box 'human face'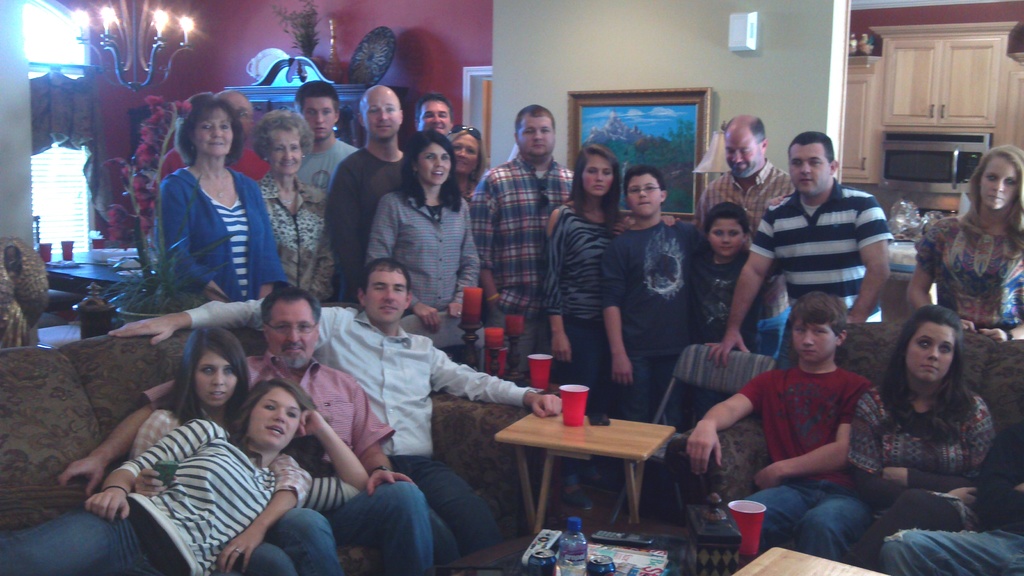
521:115:554:154
